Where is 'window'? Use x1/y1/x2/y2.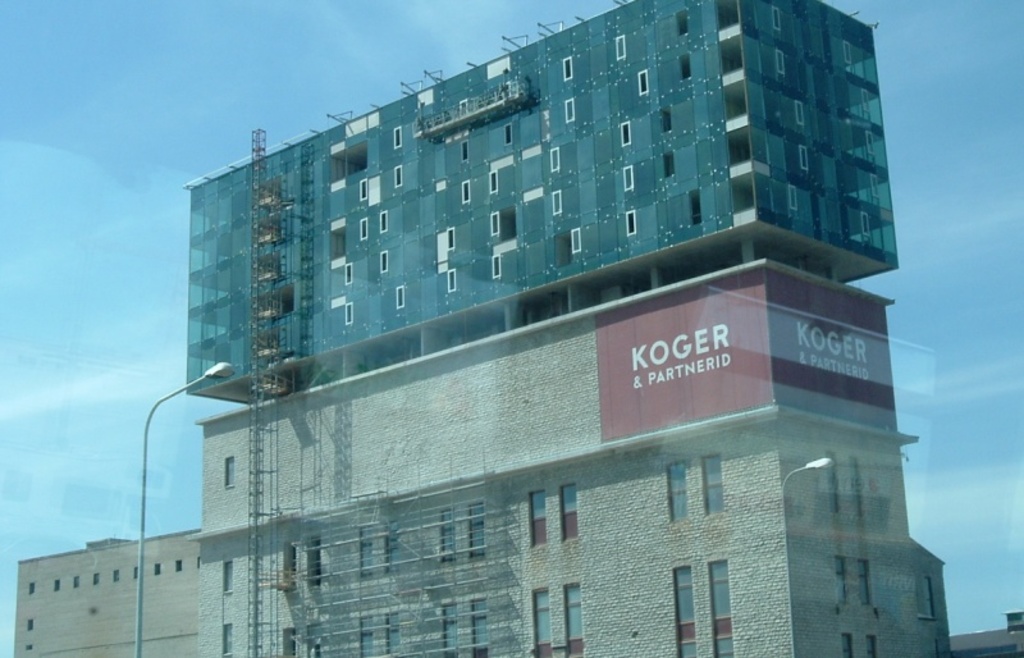
704/454/722/512.
